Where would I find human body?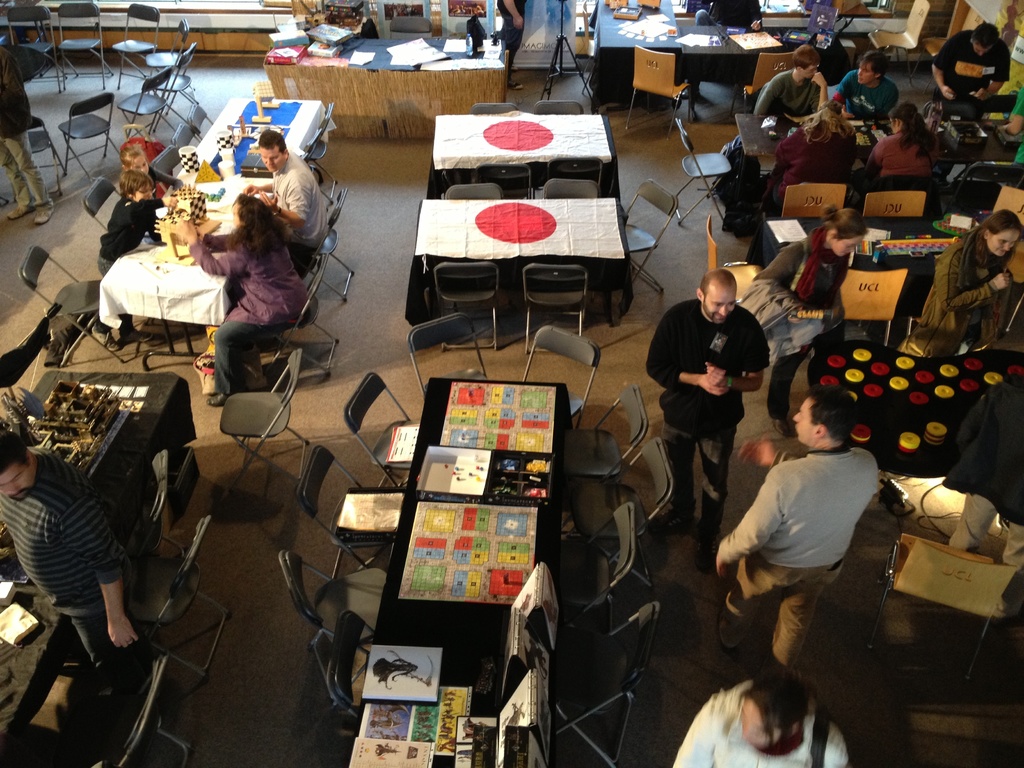
At 760/100/851/219.
